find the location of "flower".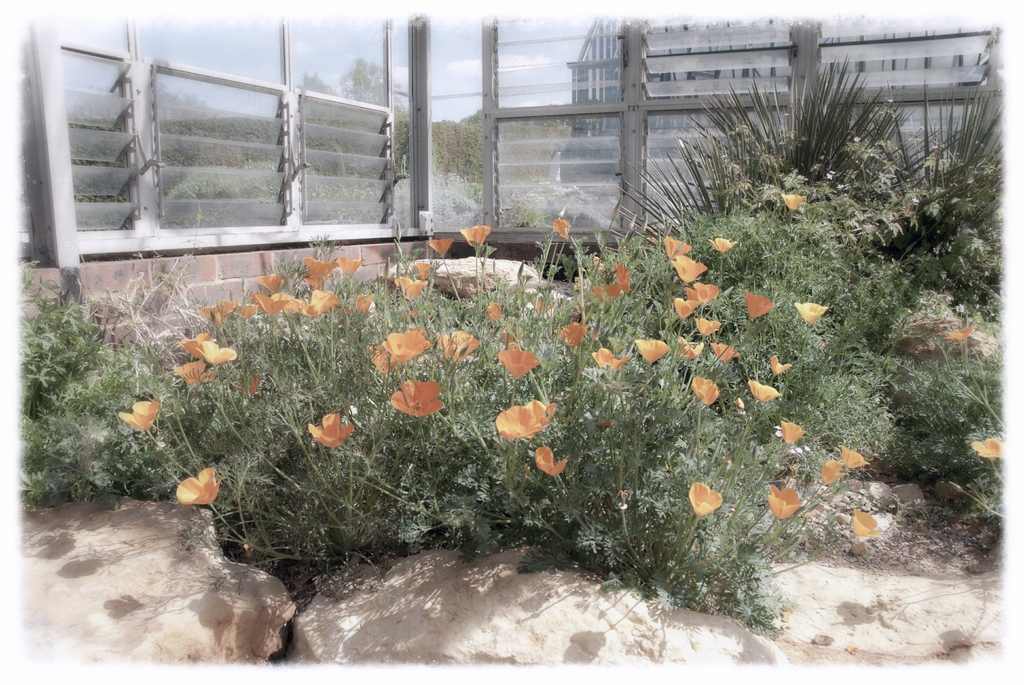
Location: pyautogui.locateOnScreen(306, 408, 353, 450).
